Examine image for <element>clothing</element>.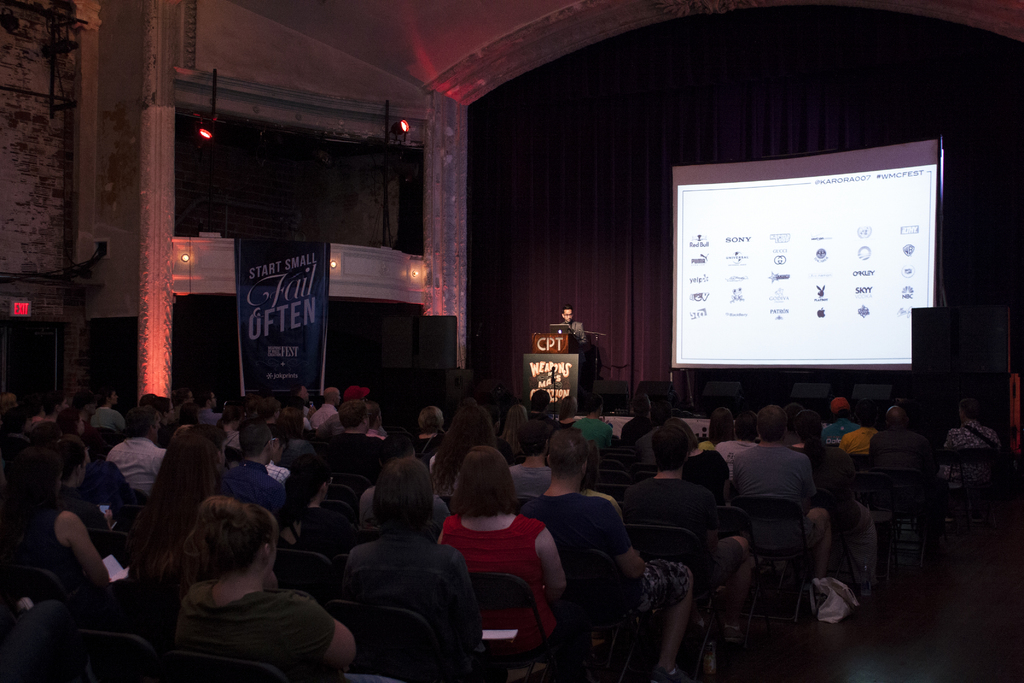
Examination result: x1=264, y1=463, x2=292, y2=486.
